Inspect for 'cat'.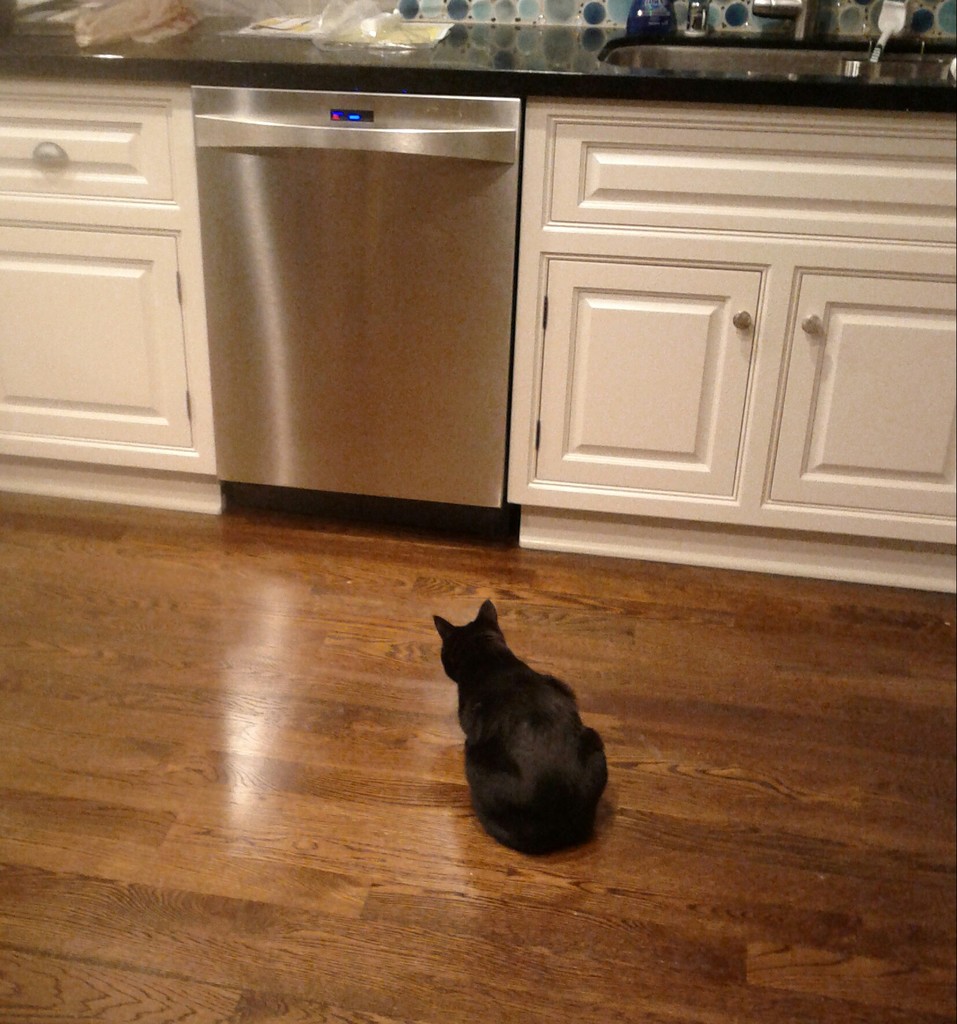
Inspection: [422,583,614,877].
